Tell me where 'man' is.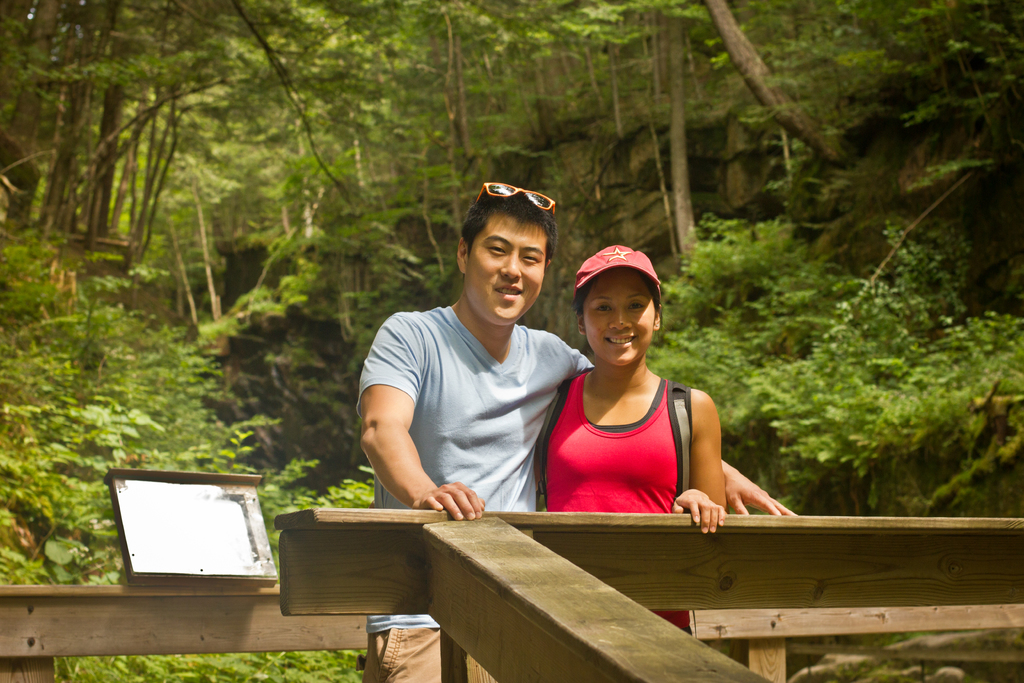
'man' is at BBox(353, 190, 803, 682).
